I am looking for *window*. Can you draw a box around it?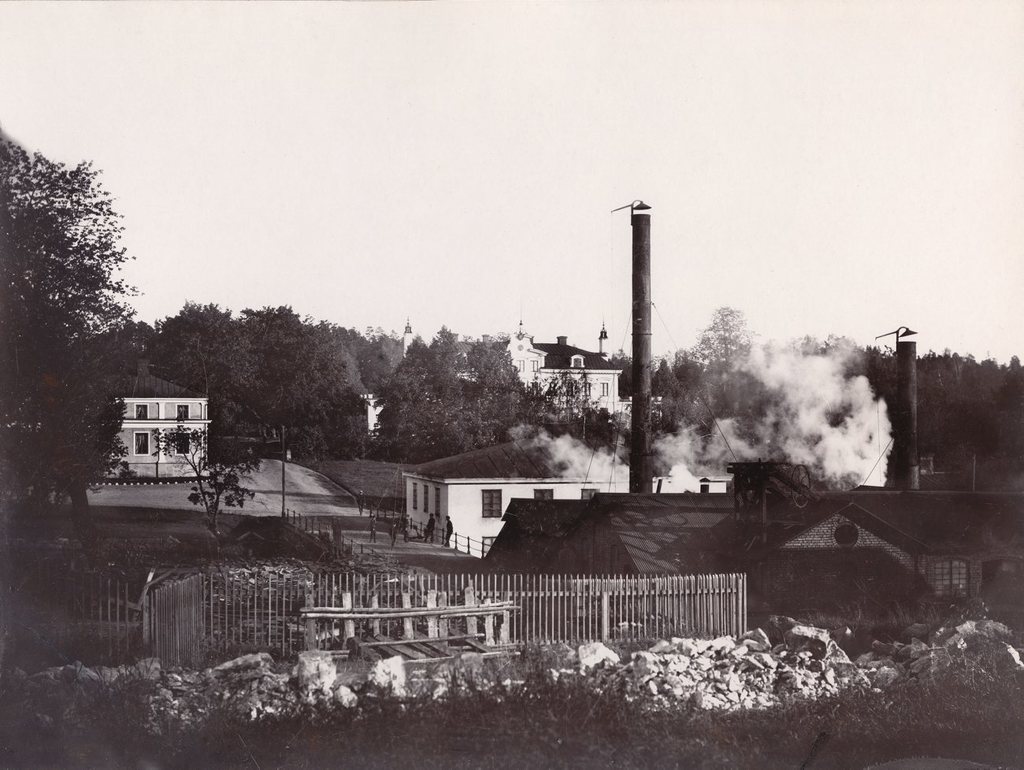
Sure, the bounding box is select_region(577, 487, 602, 500).
